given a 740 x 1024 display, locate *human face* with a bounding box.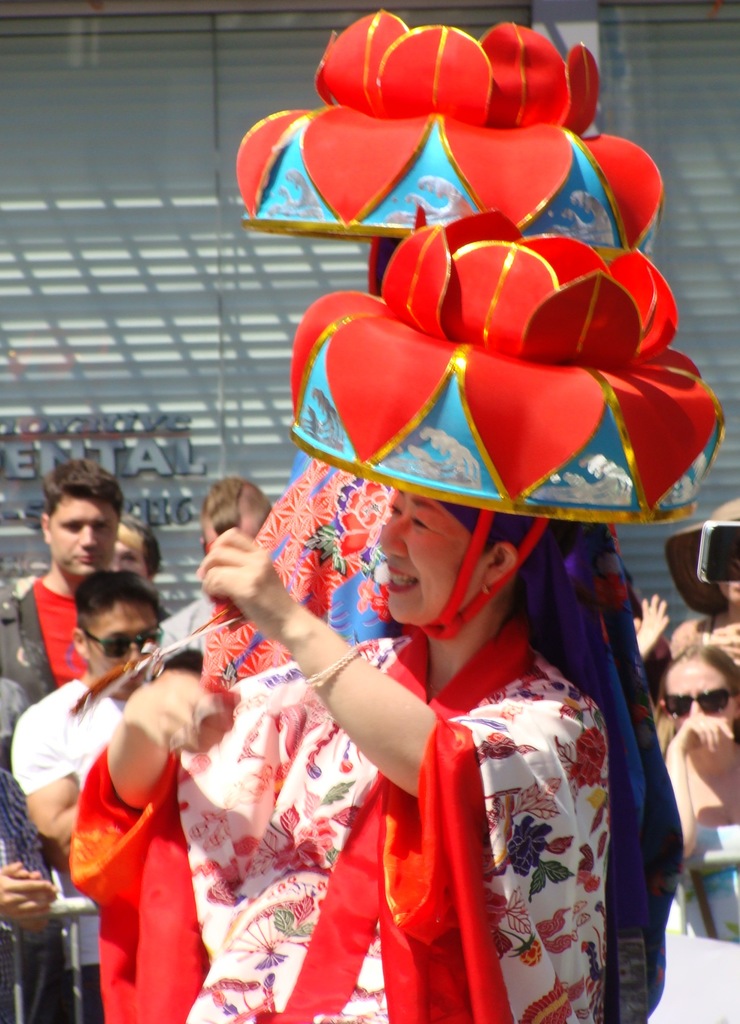
Located: box=[721, 572, 739, 607].
